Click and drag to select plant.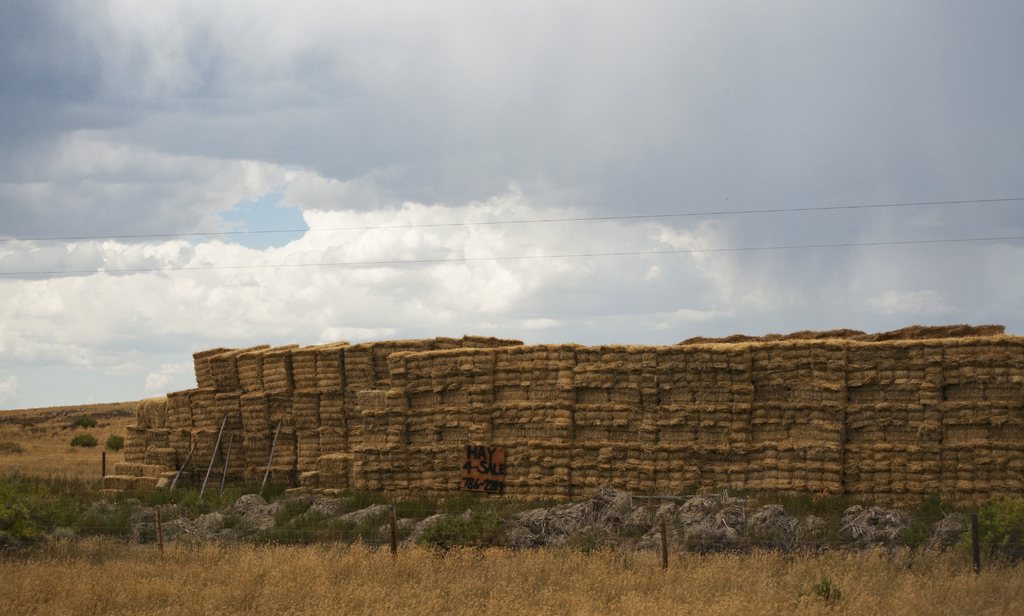
Selection: 73 437 98 450.
